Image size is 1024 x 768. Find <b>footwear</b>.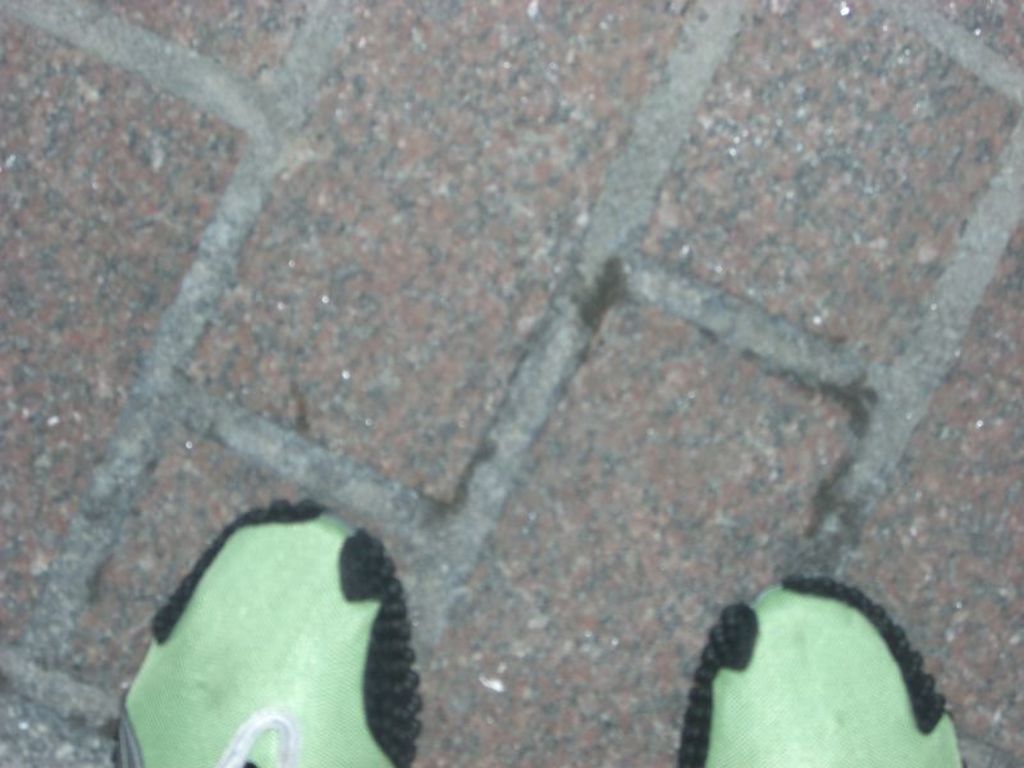
90 497 434 767.
